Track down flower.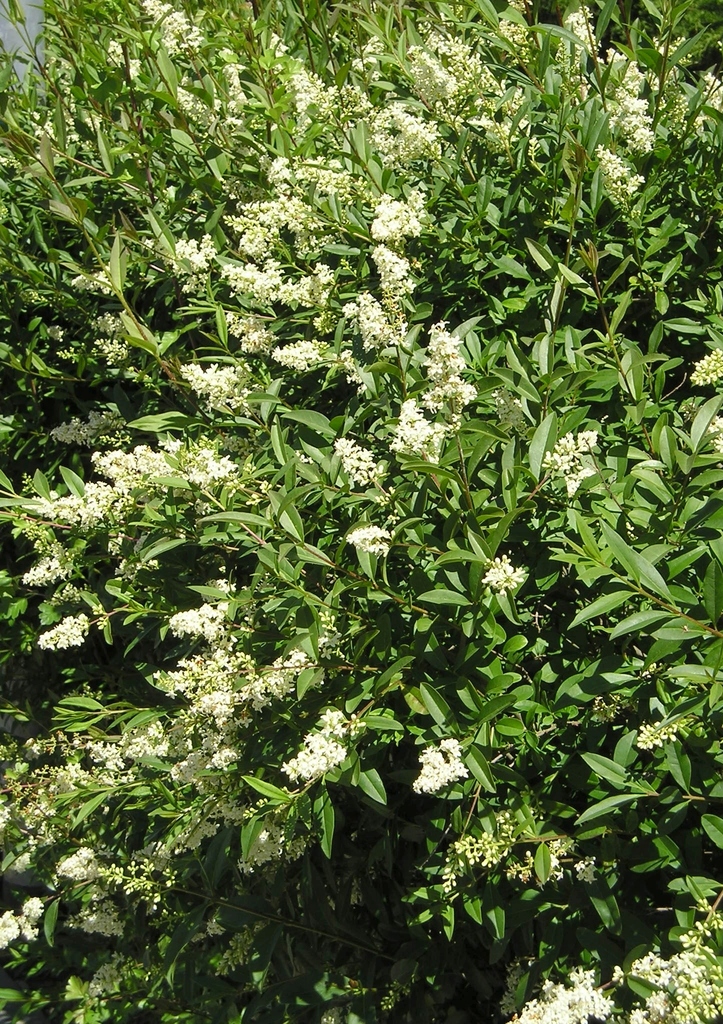
Tracked to pyautogui.locateOnScreen(327, 435, 379, 481).
